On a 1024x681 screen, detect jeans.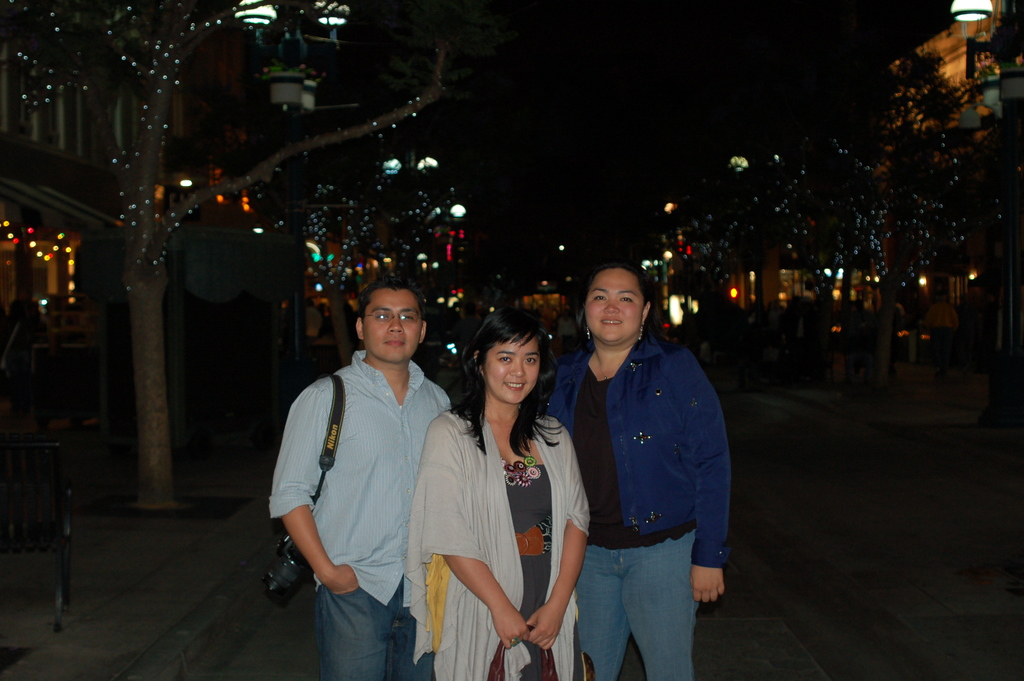
(left=573, top=521, right=712, bottom=680).
